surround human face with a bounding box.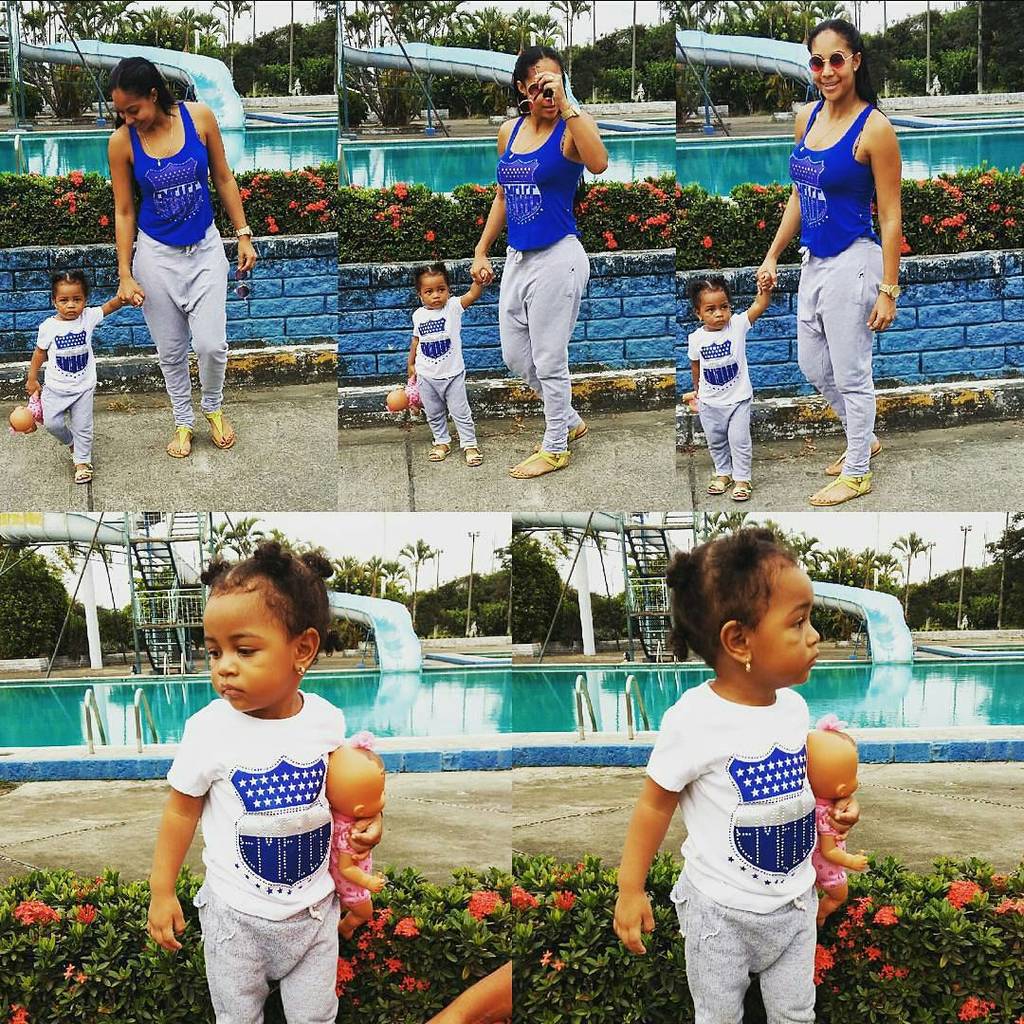
Rect(698, 290, 731, 327).
